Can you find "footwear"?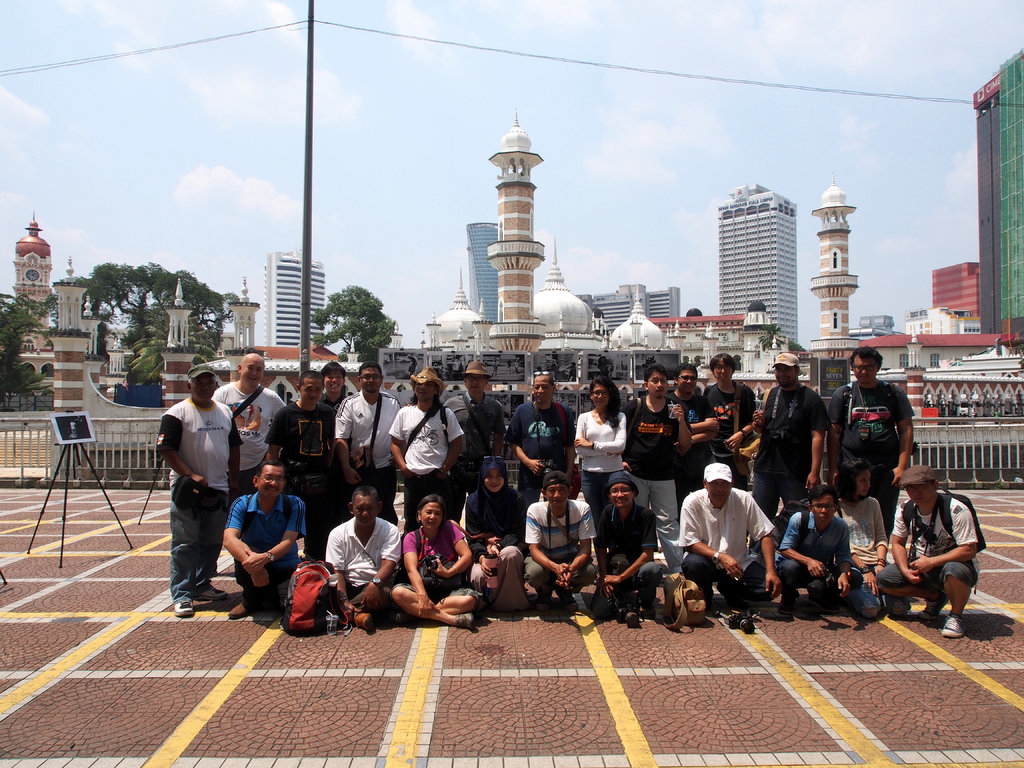
Yes, bounding box: region(198, 585, 228, 601).
